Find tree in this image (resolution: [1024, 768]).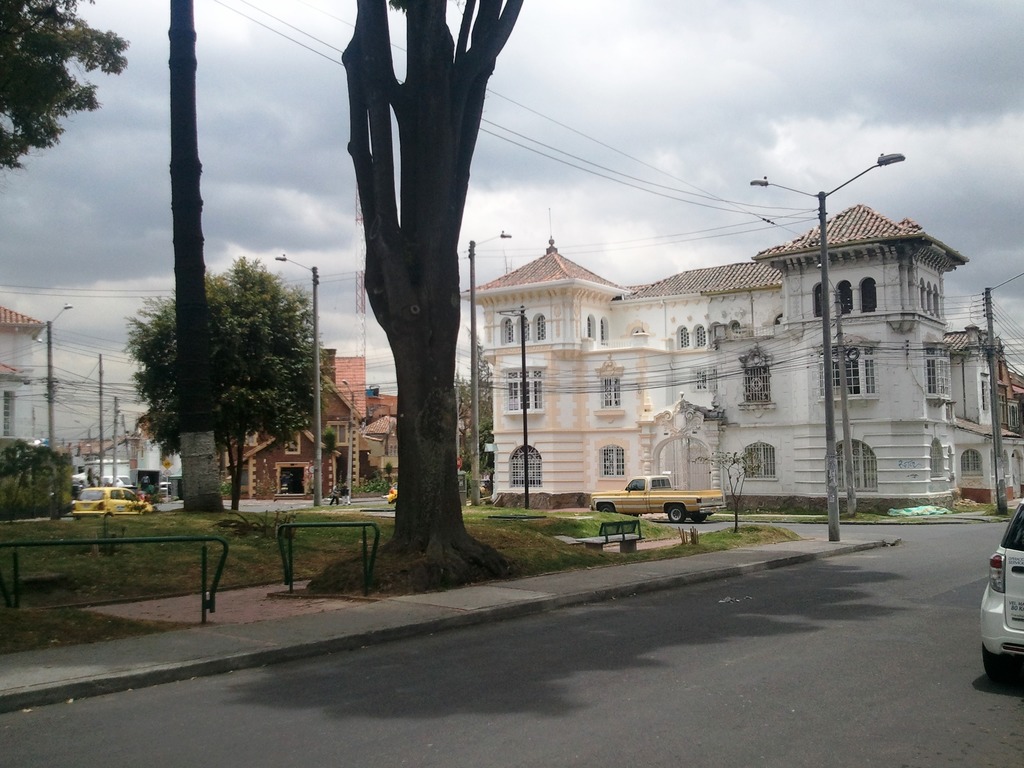
(left=121, top=257, right=329, bottom=511).
